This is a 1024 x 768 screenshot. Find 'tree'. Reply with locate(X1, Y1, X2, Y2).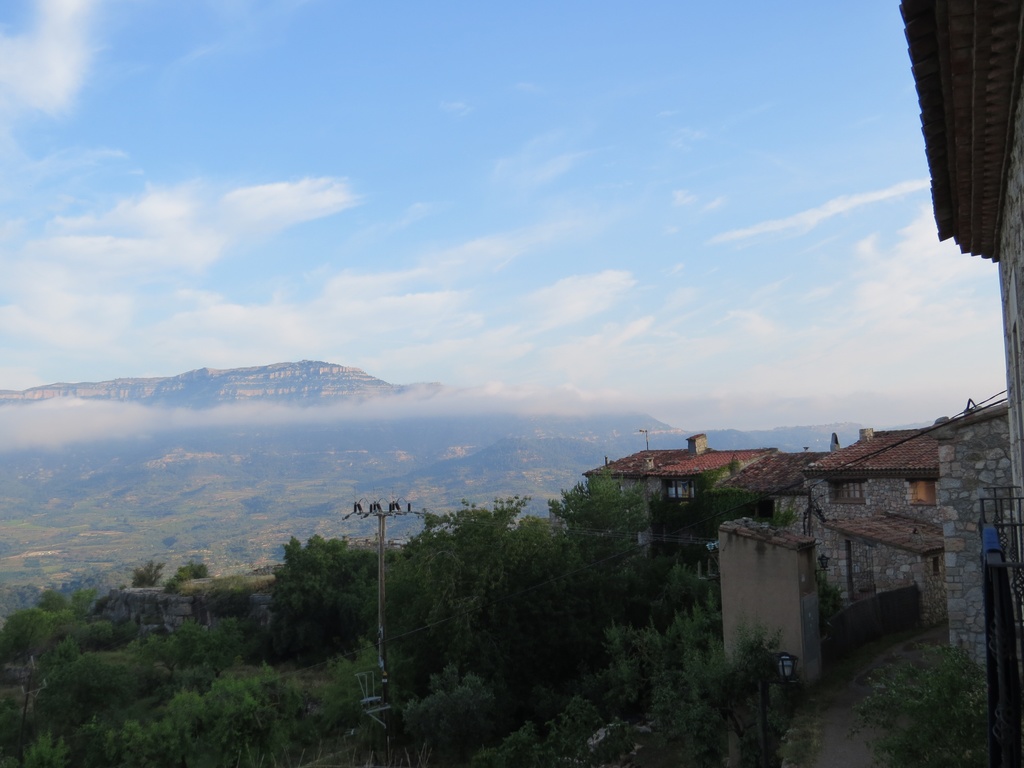
locate(371, 491, 585, 735).
